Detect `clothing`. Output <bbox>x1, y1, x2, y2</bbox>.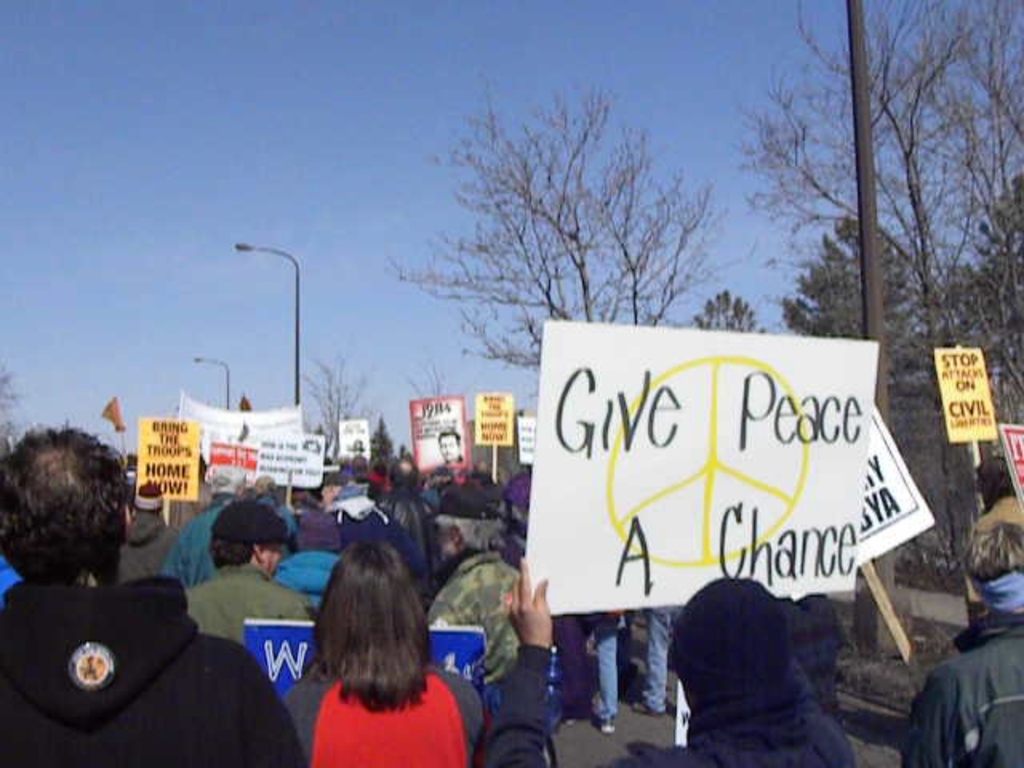
<bbox>275, 550, 336, 613</bbox>.
